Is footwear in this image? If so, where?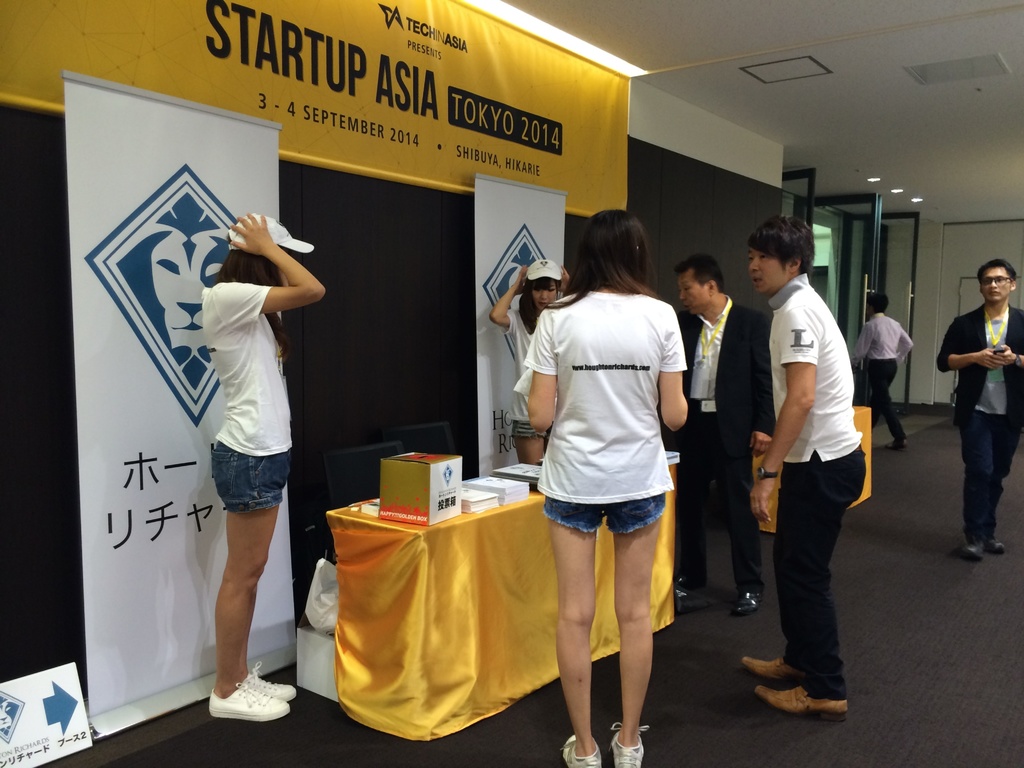
Yes, at [x1=728, y1=588, x2=765, y2=618].
